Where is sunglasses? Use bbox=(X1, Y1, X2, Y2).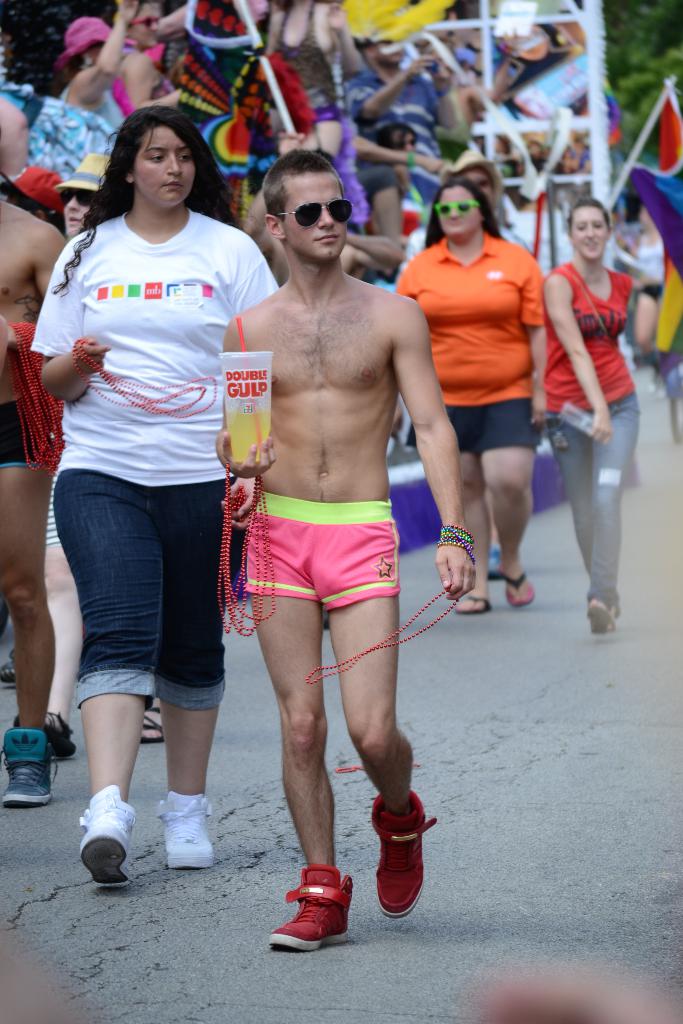
bbox=(277, 196, 354, 227).
